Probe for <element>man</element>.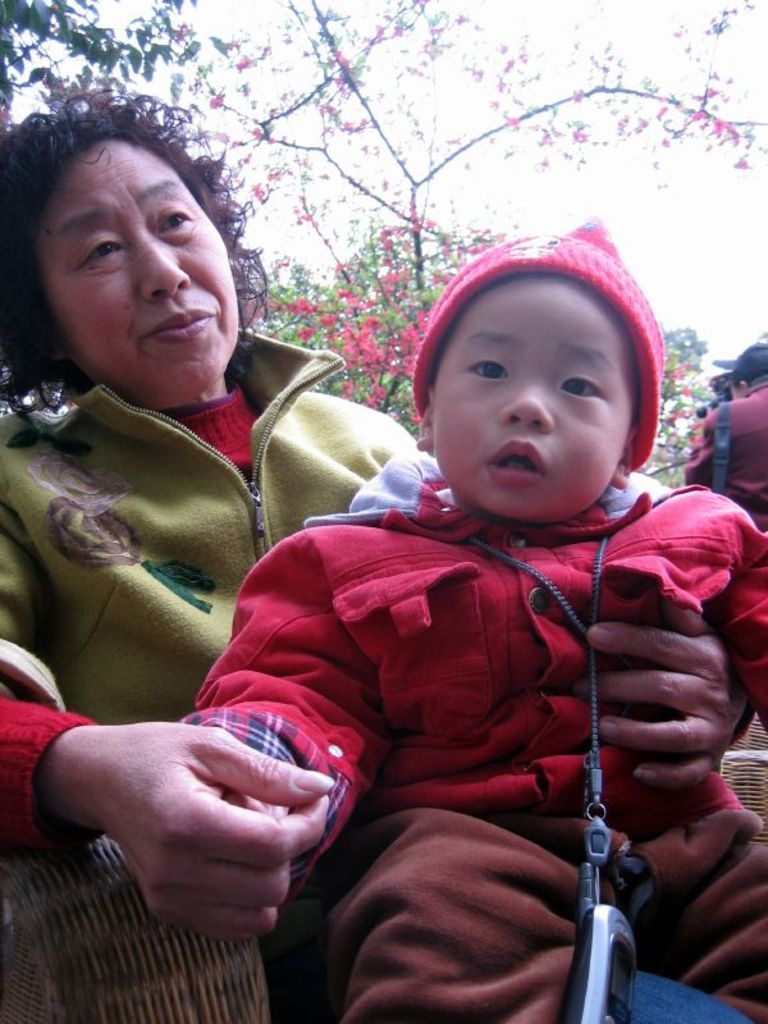
Probe result: (x1=682, y1=340, x2=767, y2=529).
